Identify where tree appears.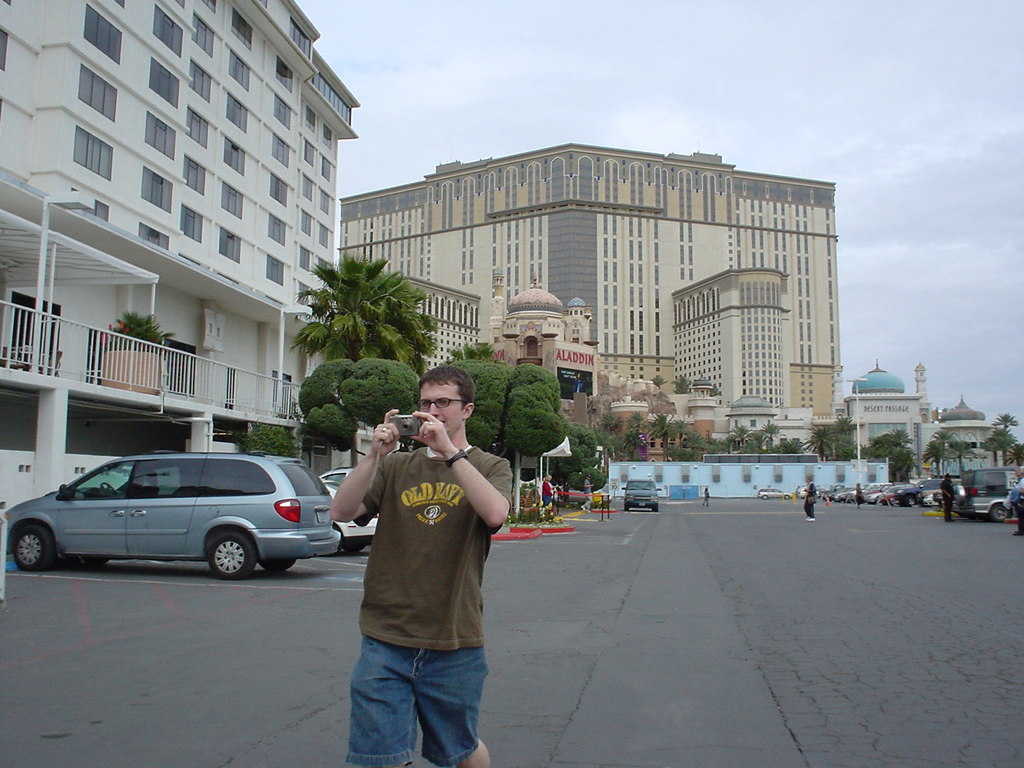
Appears at [950,440,969,474].
